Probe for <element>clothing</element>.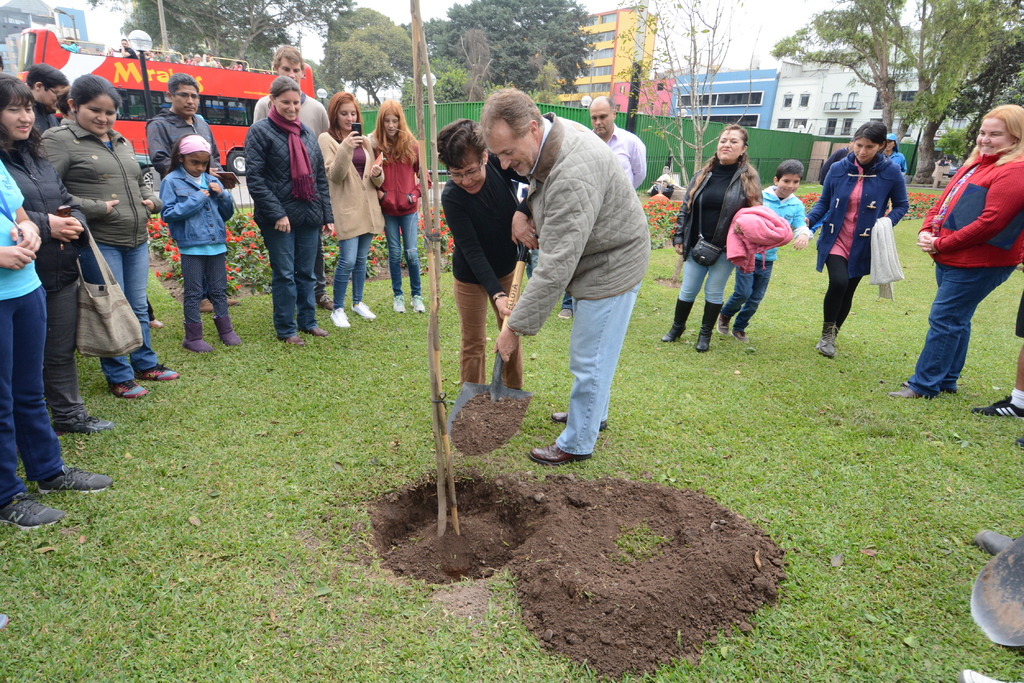
Probe result: locate(801, 154, 916, 330).
